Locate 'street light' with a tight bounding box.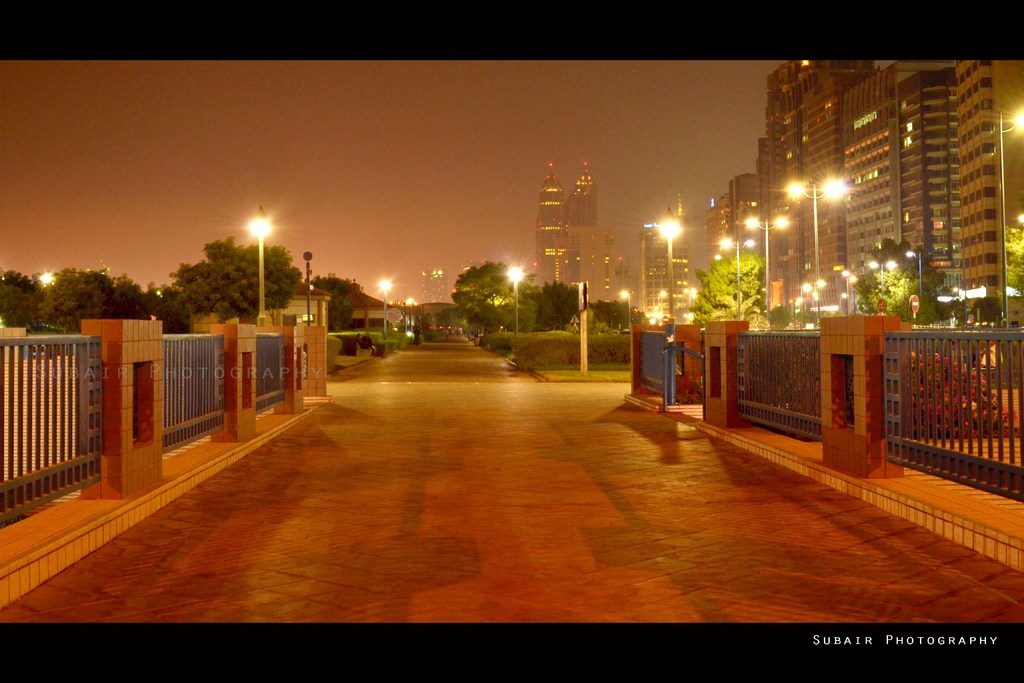
crop(793, 279, 827, 320).
